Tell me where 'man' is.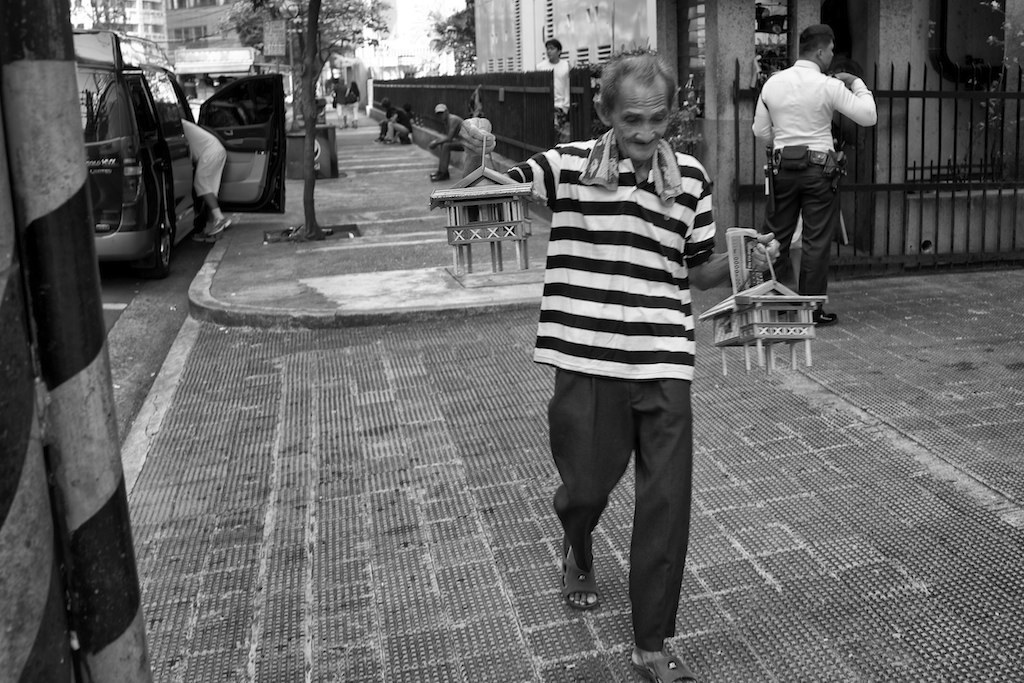
'man' is at bbox=[759, 39, 891, 307].
